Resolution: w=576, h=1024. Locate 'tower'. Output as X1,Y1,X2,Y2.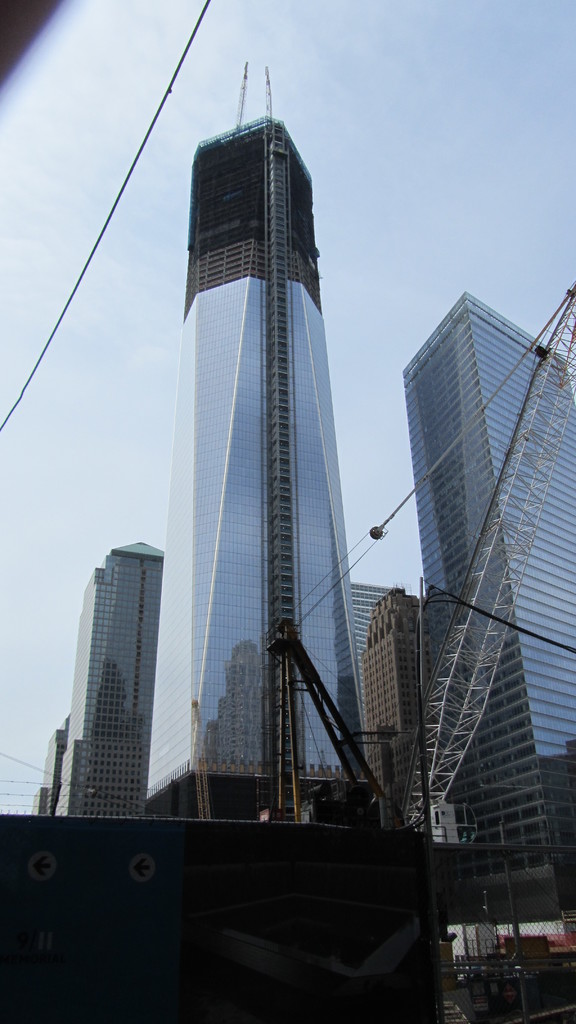
140,28,366,888.
